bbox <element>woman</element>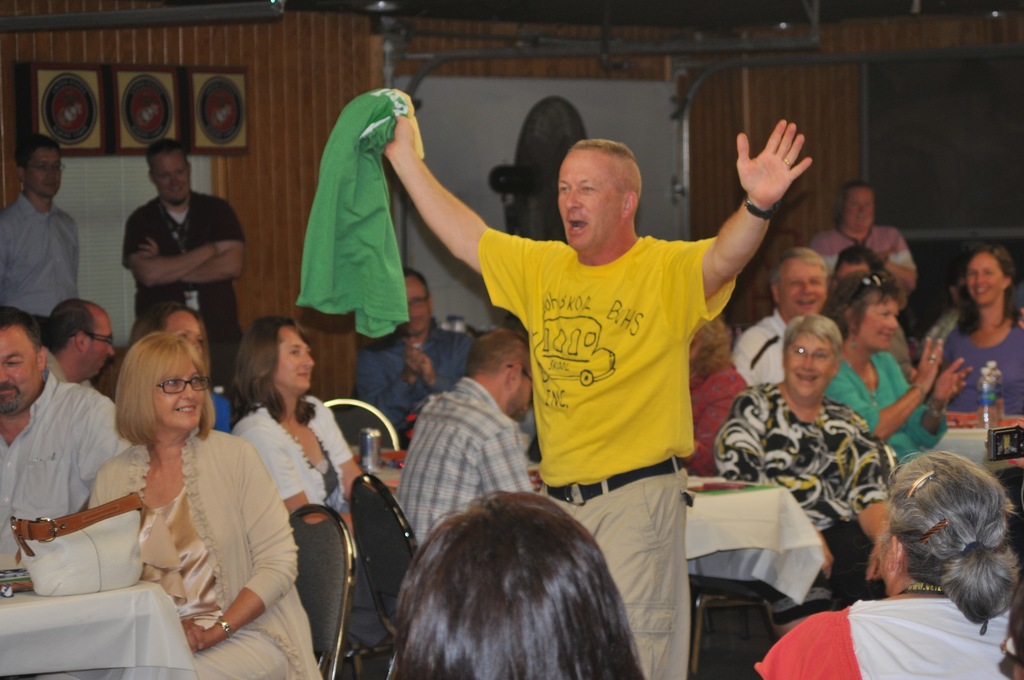
Rect(756, 448, 1023, 679)
